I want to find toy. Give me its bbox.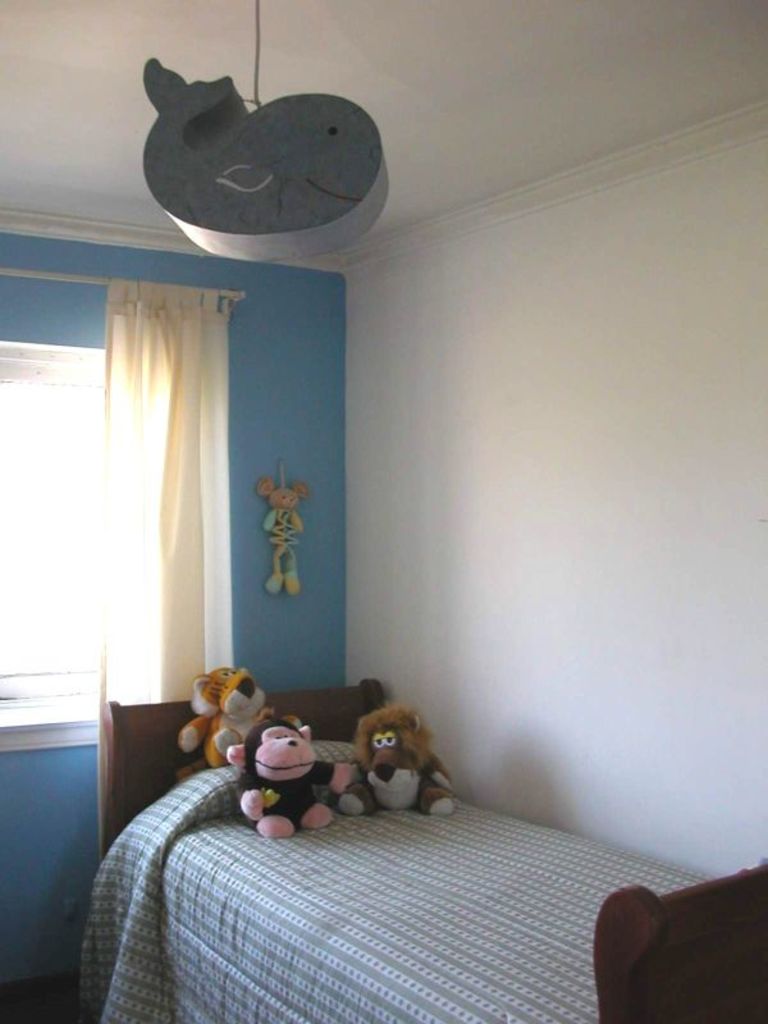
(243, 719, 353, 836).
